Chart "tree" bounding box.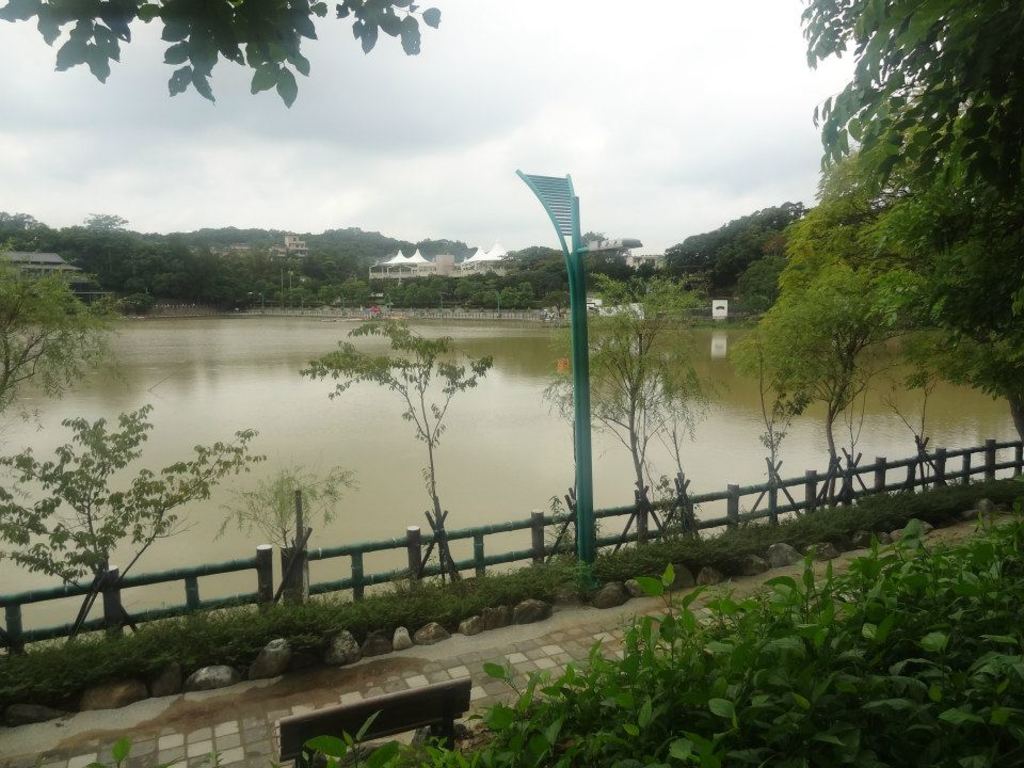
Charted: [814, 0, 1023, 198].
